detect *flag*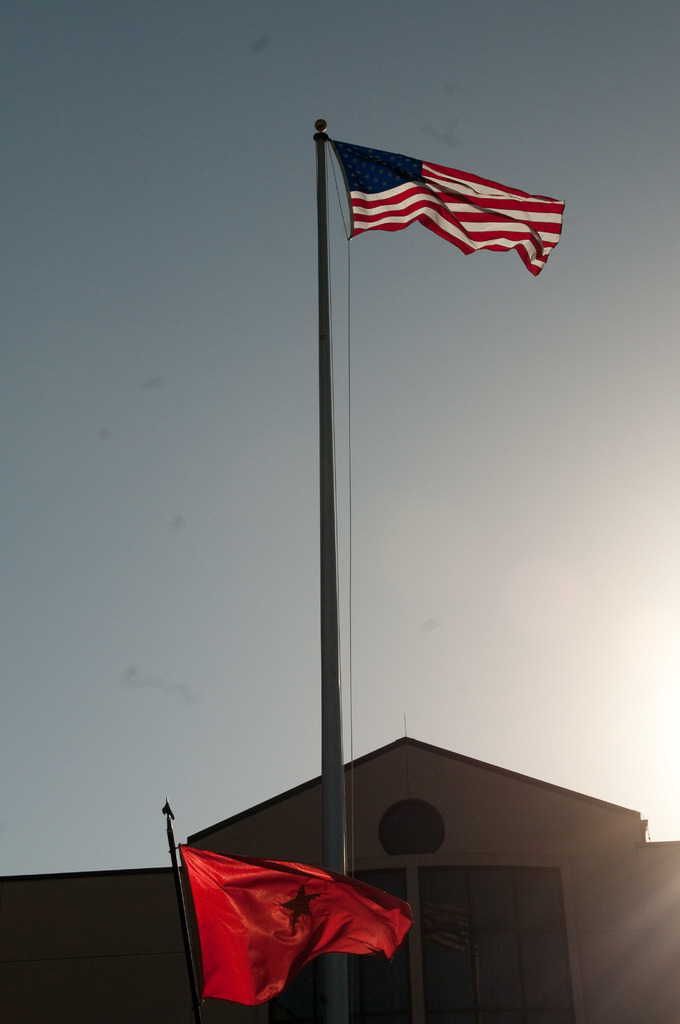
BBox(177, 841, 424, 995)
